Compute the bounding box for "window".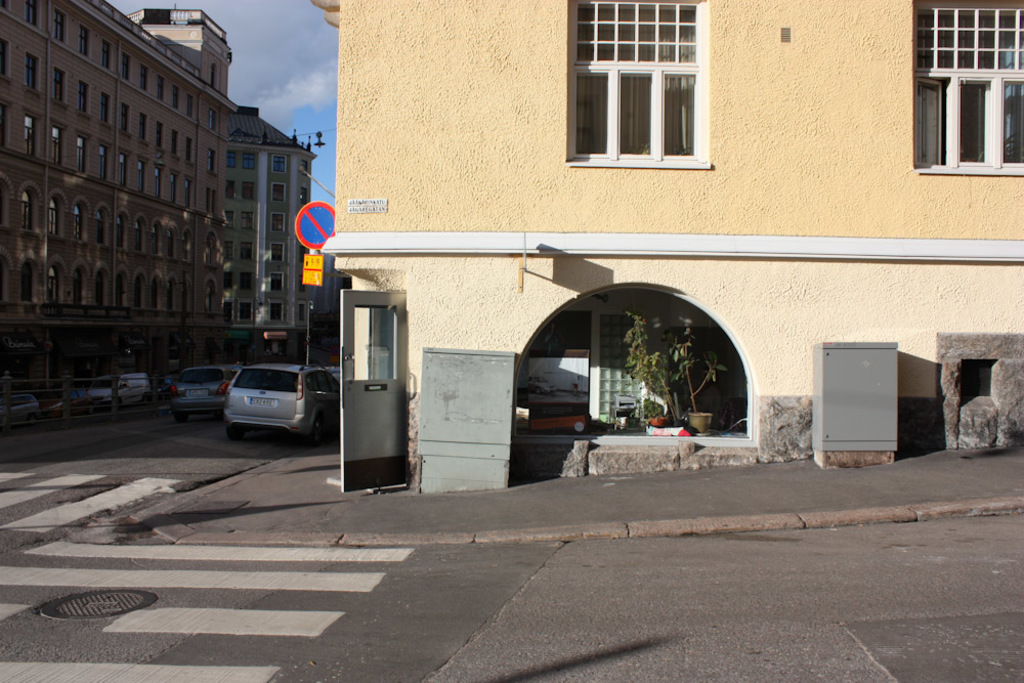
crop(18, 54, 44, 92).
